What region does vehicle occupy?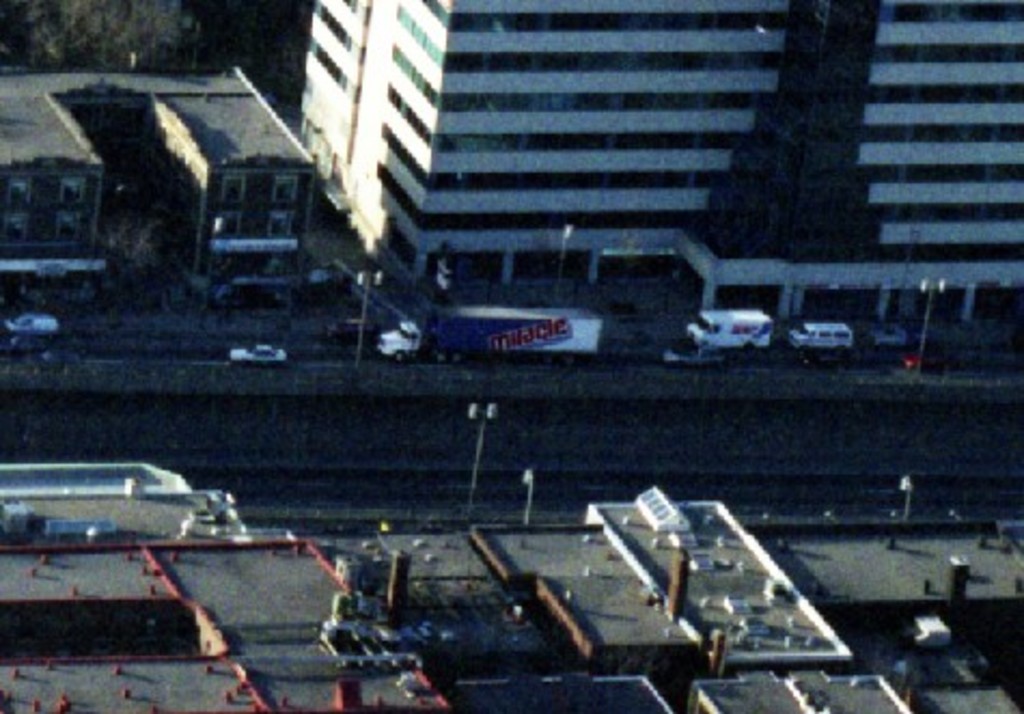
left=373, top=306, right=604, bottom=362.
